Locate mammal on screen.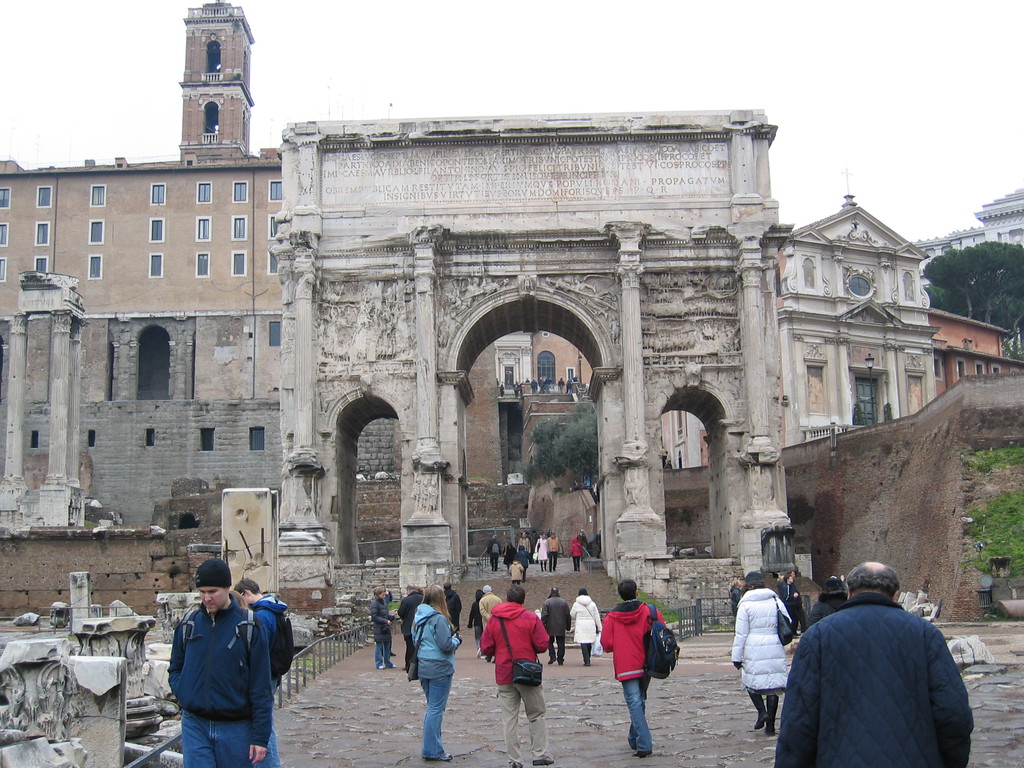
On screen at rect(540, 588, 573, 666).
